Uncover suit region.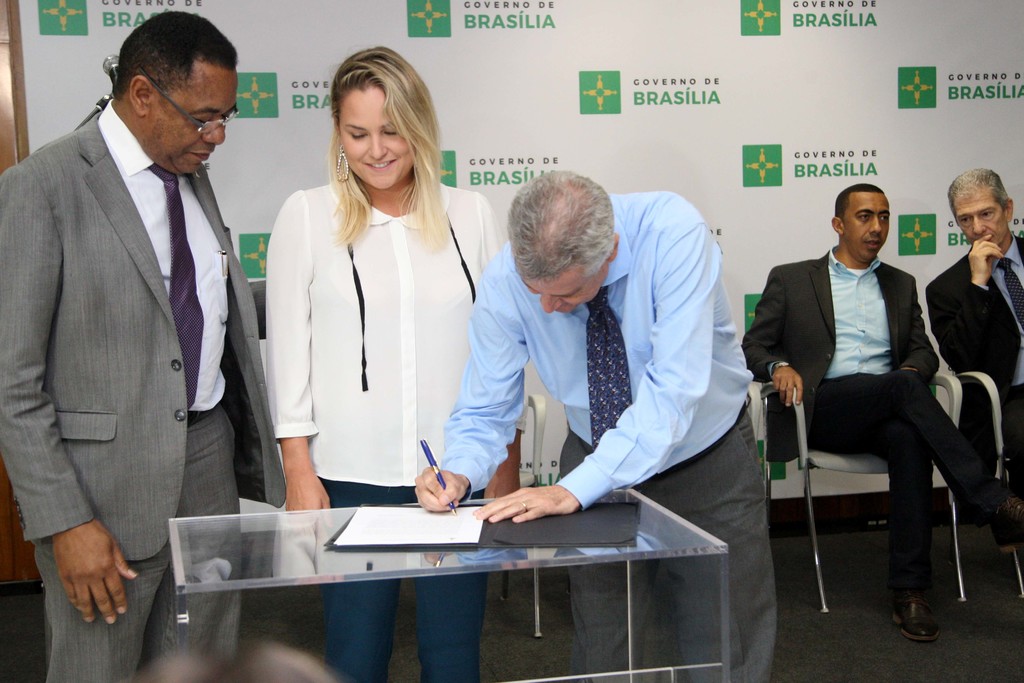
Uncovered: box=[12, 0, 259, 652].
